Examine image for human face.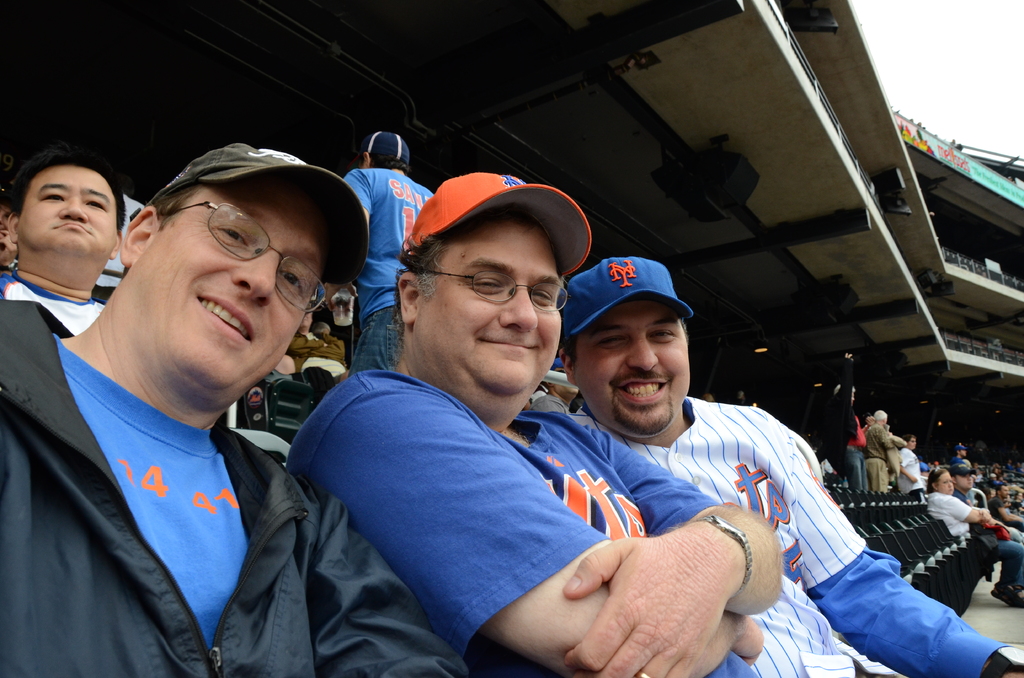
Examination result: crop(998, 487, 1009, 496).
